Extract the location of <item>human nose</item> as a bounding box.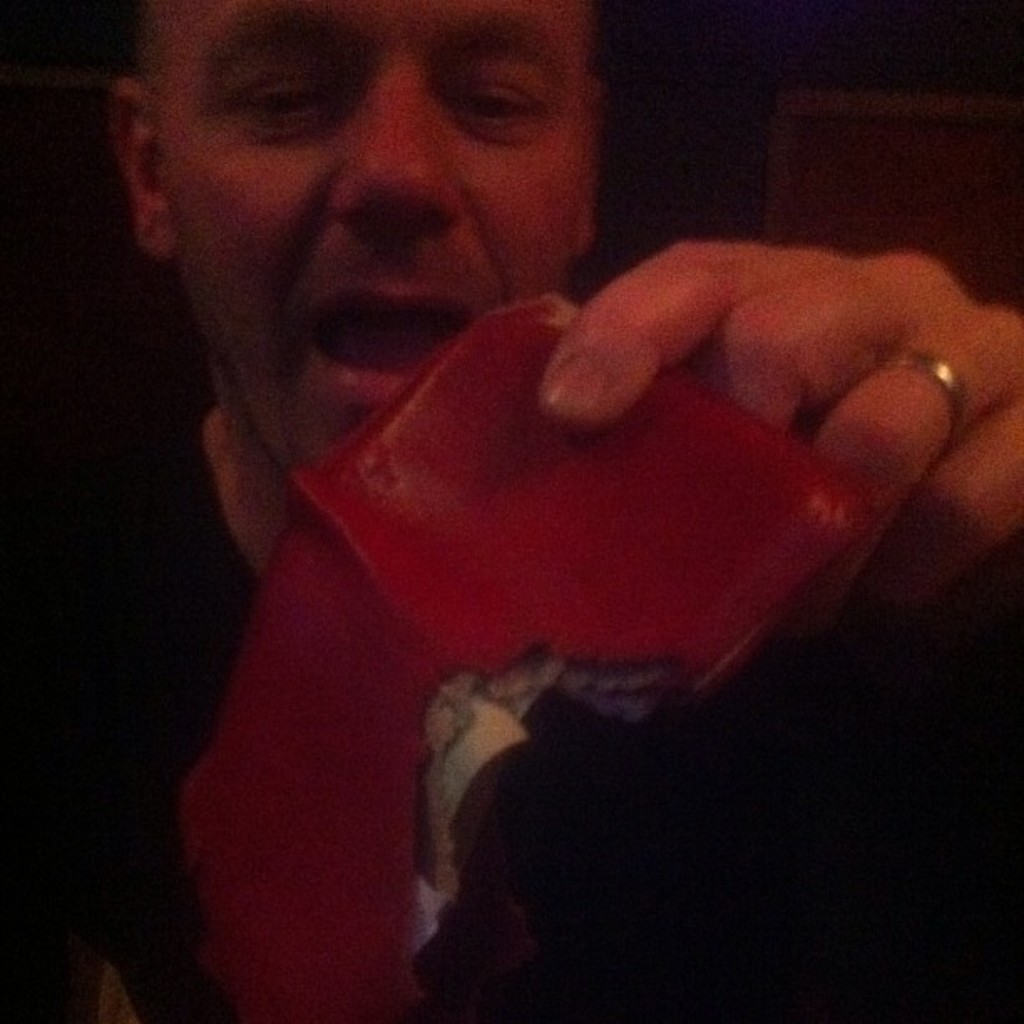
(330,50,474,228).
